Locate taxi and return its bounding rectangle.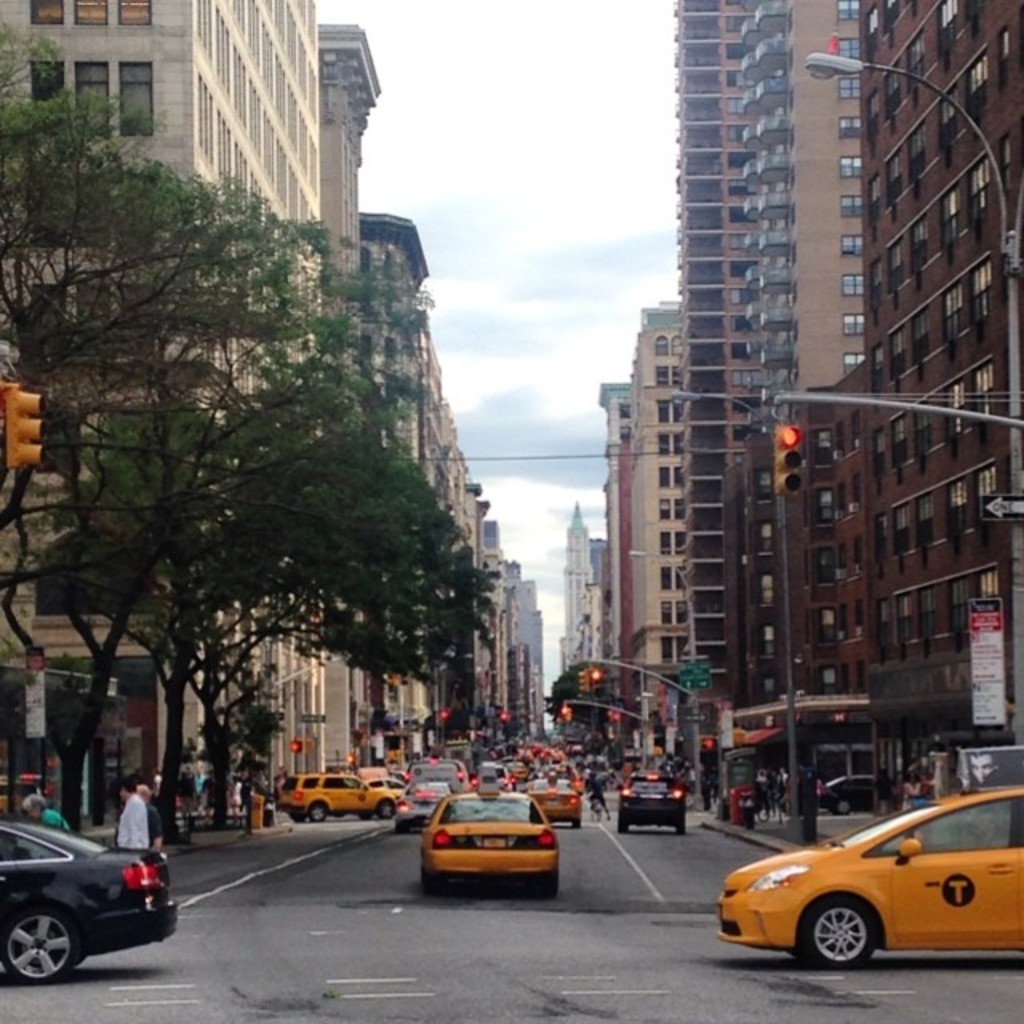
358 774 413 814.
